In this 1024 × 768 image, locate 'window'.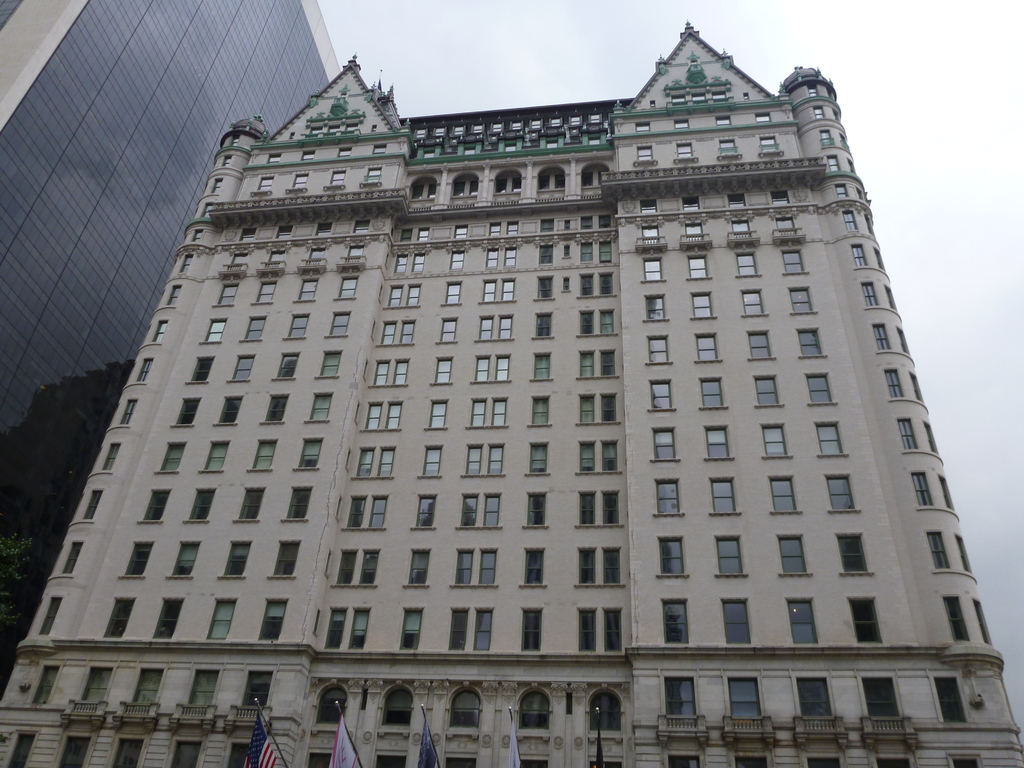
Bounding box: <bbox>721, 597, 754, 646</bbox>.
